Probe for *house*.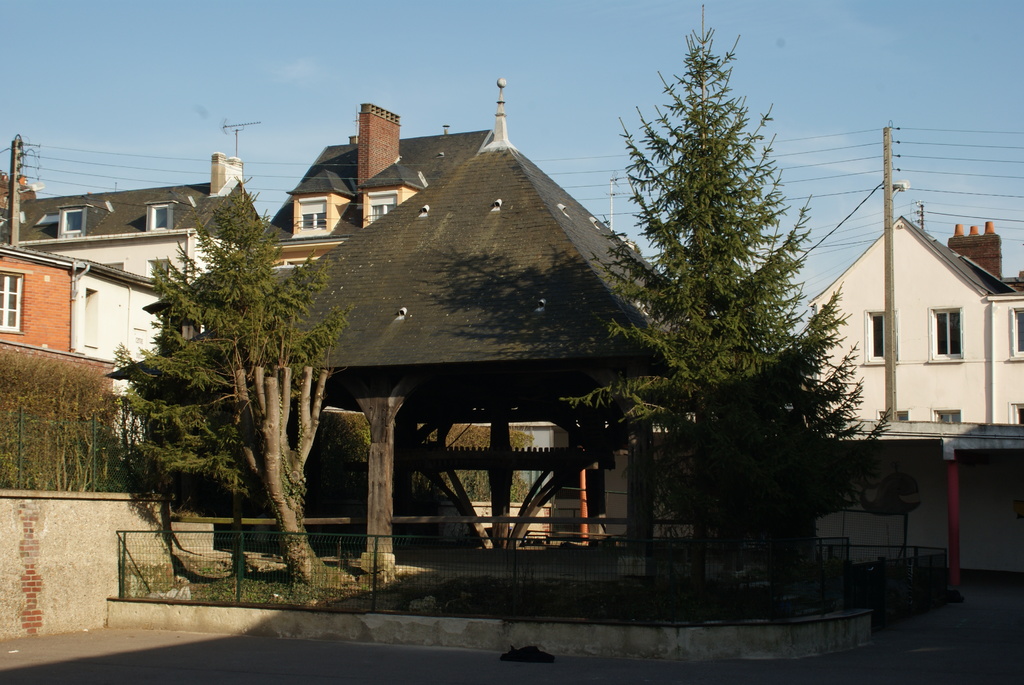
Probe result: [x1=0, y1=155, x2=274, y2=240].
